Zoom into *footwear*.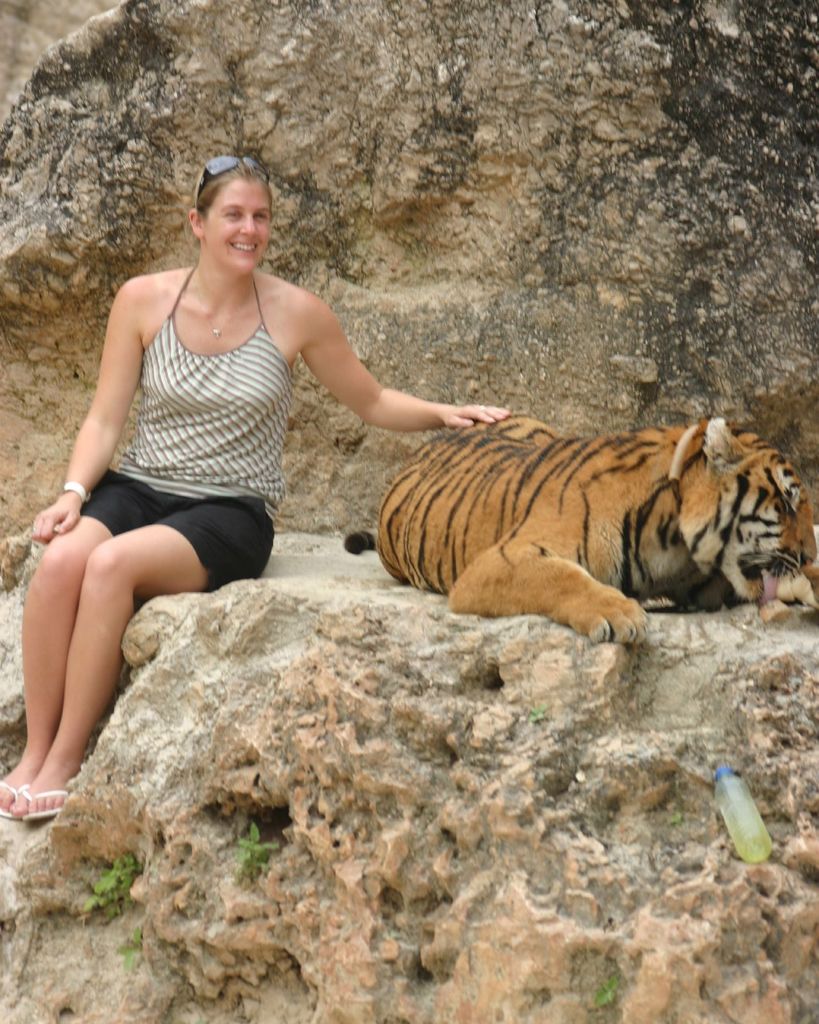
Zoom target: 26, 786, 67, 819.
